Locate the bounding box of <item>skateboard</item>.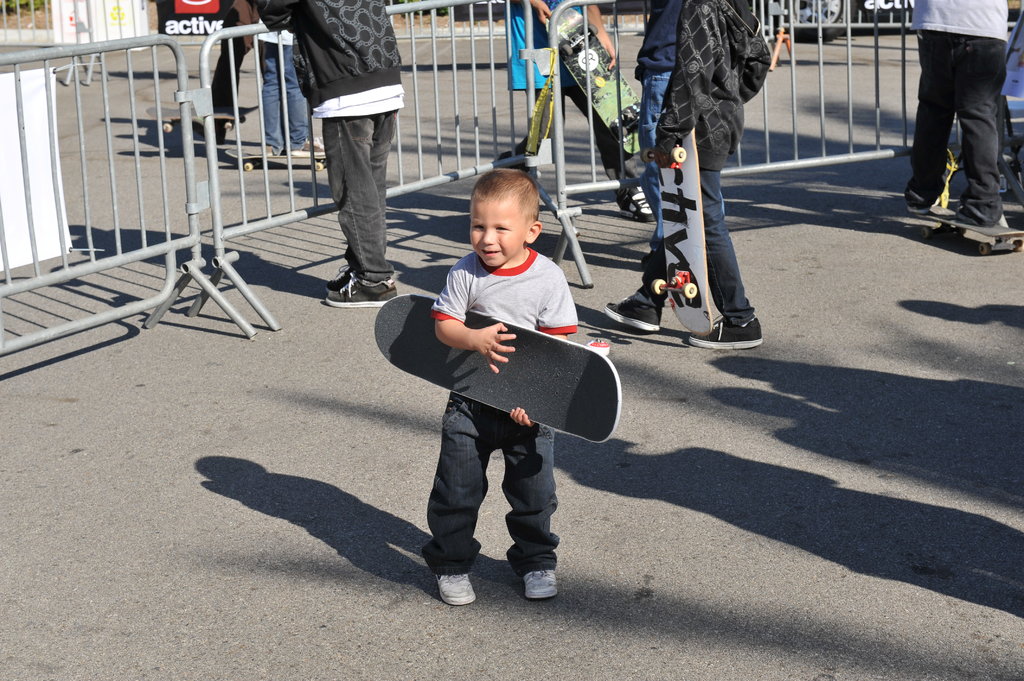
Bounding box: left=222, top=147, right=331, bottom=172.
